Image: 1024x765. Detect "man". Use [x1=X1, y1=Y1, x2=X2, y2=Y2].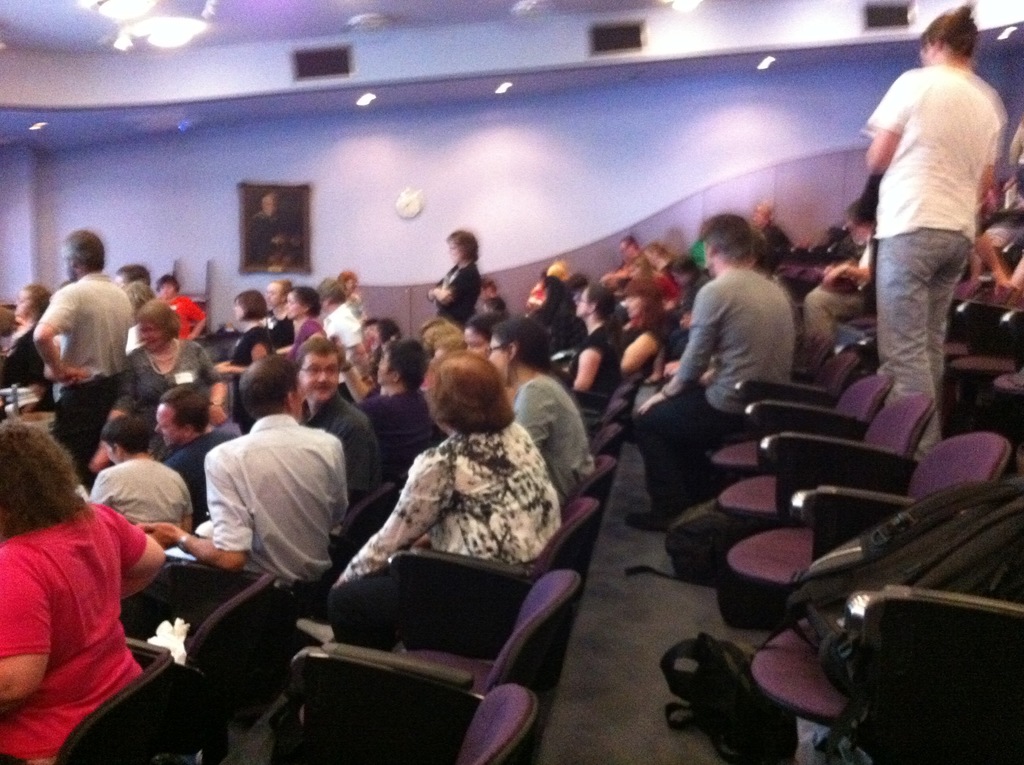
[x1=358, y1=327, x2=438, y2=459].
